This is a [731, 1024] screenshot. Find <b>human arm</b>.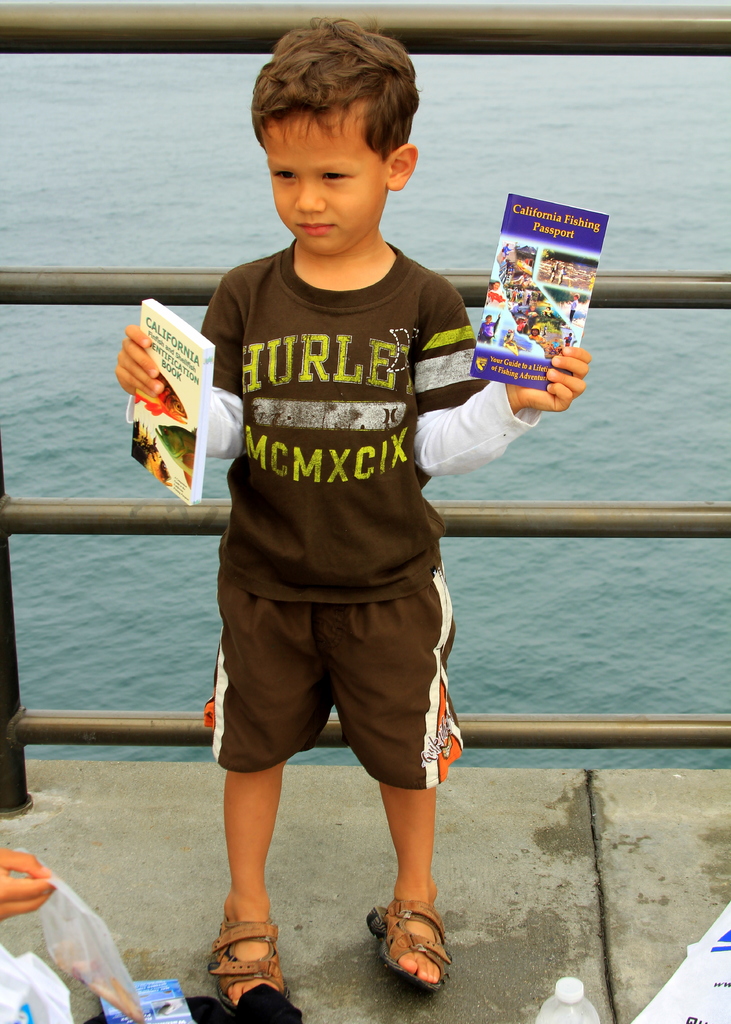
Bounding box: pyautogui.locateOnScreen(432, 321, 600, 474).
